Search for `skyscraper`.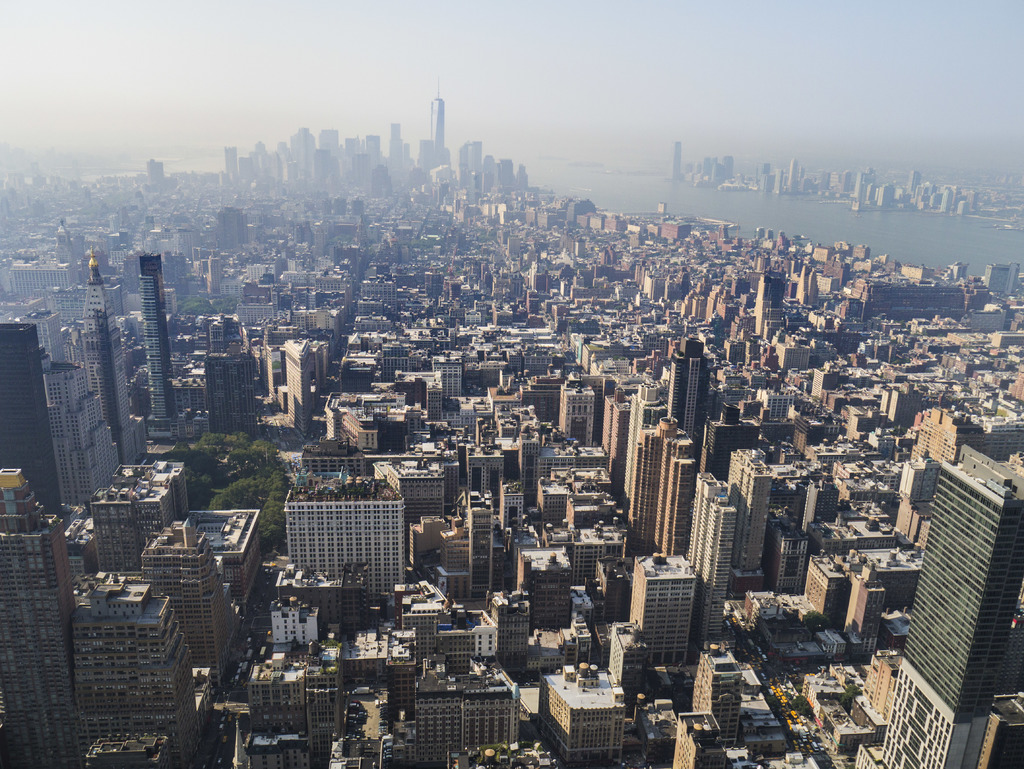
Found at BBox(345, 138, 354, 159).
